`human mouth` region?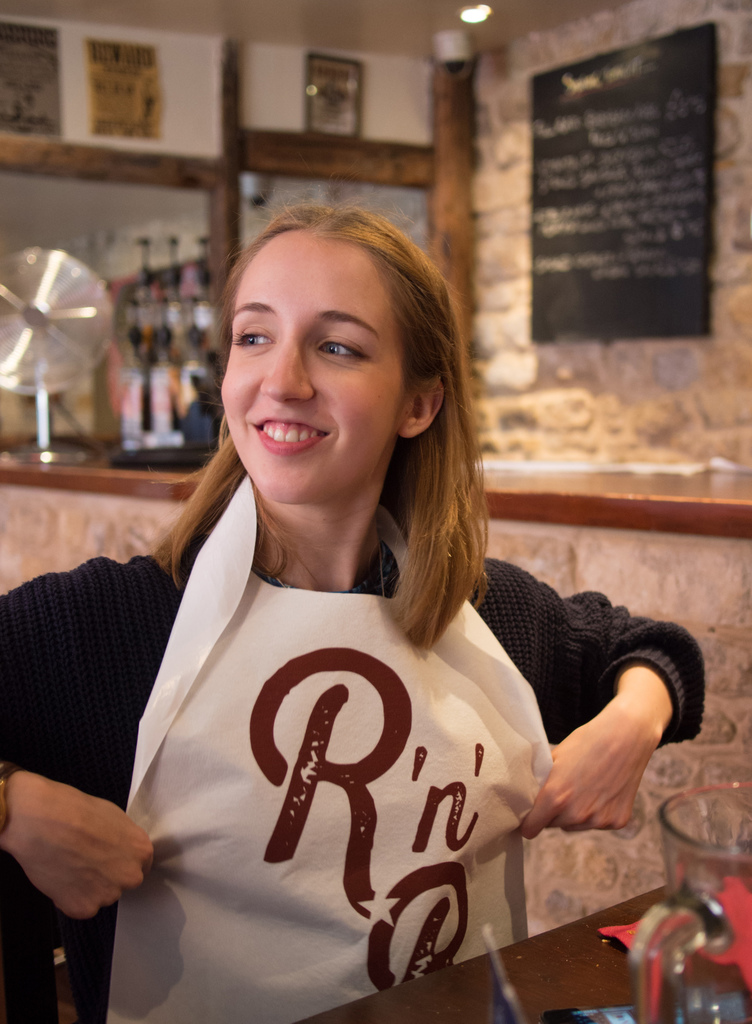
BBox(257, 420, 330, 457)
